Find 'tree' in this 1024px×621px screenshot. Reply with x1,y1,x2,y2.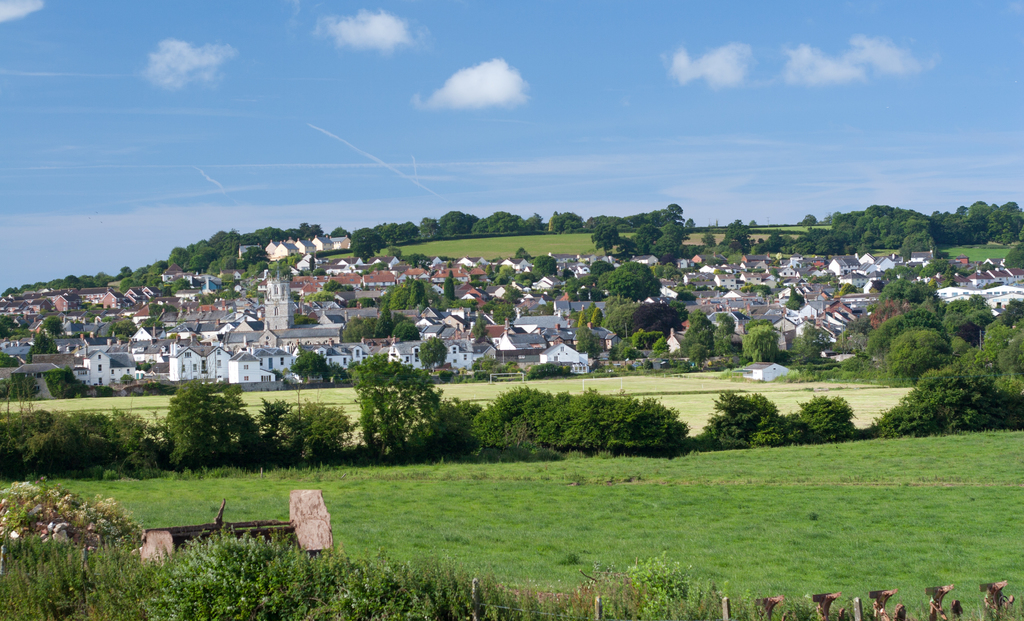
341,306,421,339.
